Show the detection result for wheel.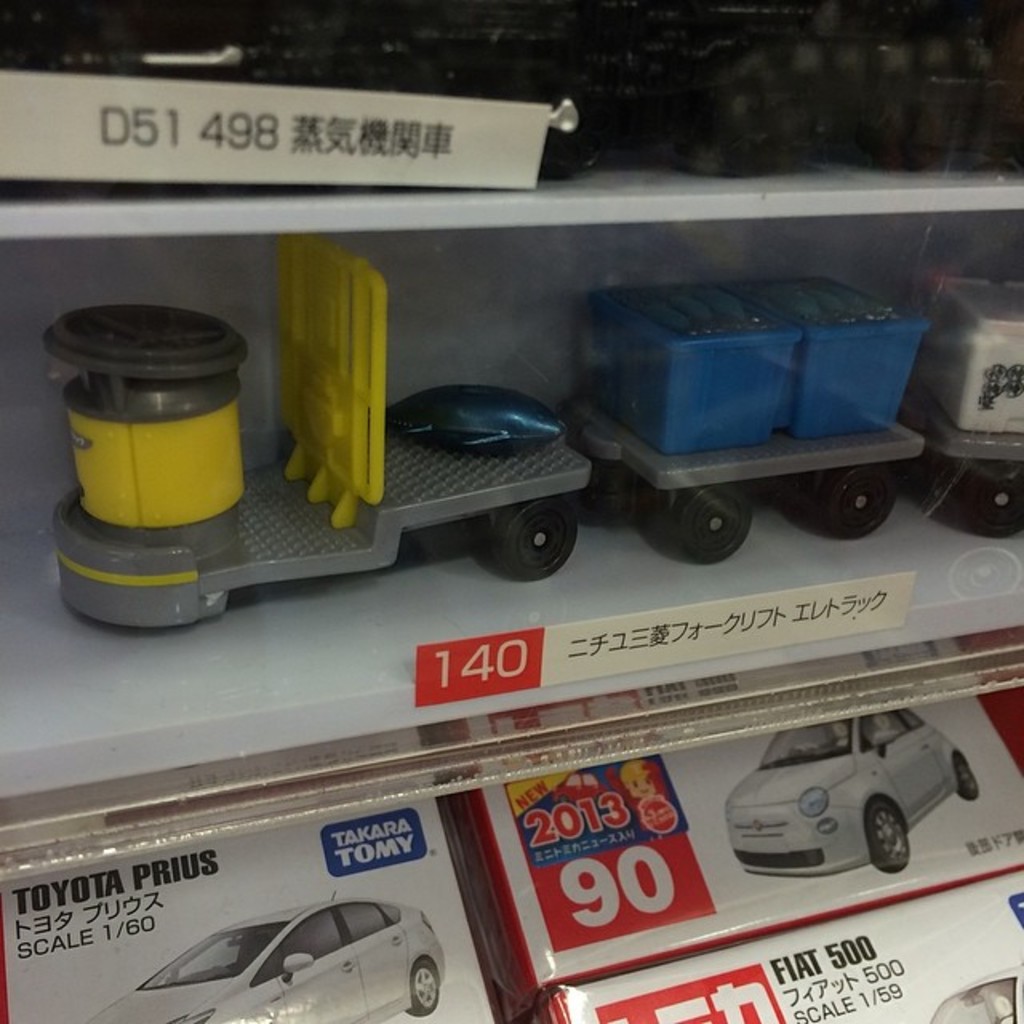
<bbox>805, 466, 898, 547</bbox>.
